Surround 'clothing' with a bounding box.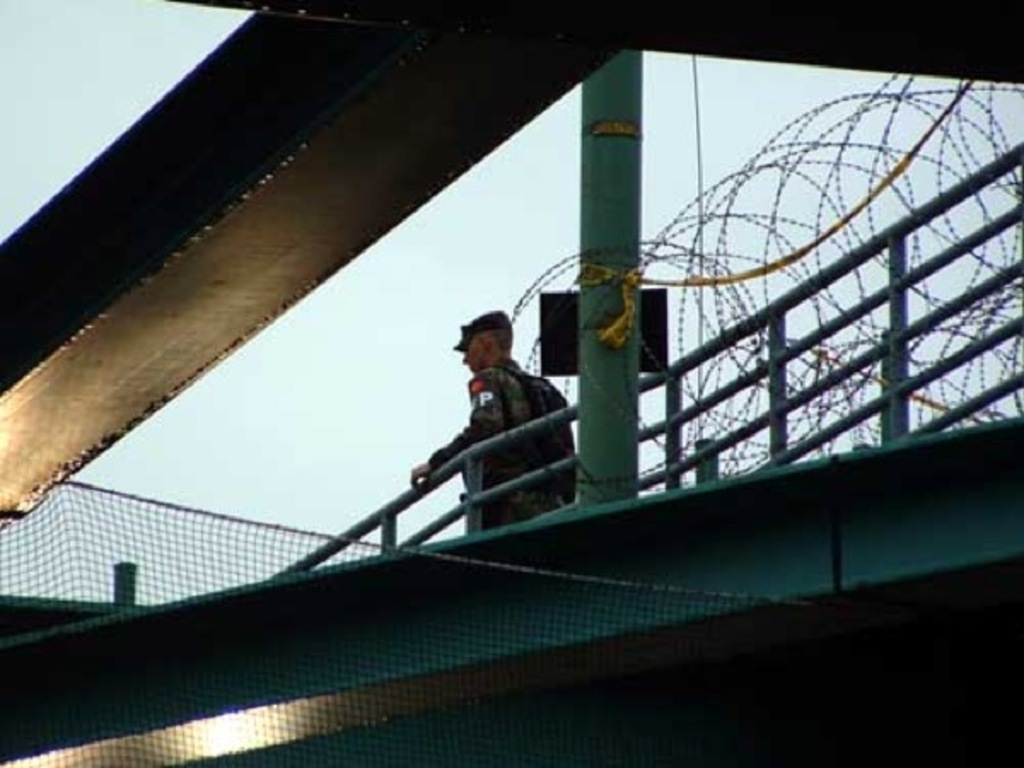
(left=425, top=319, right=572, bottom=529).
